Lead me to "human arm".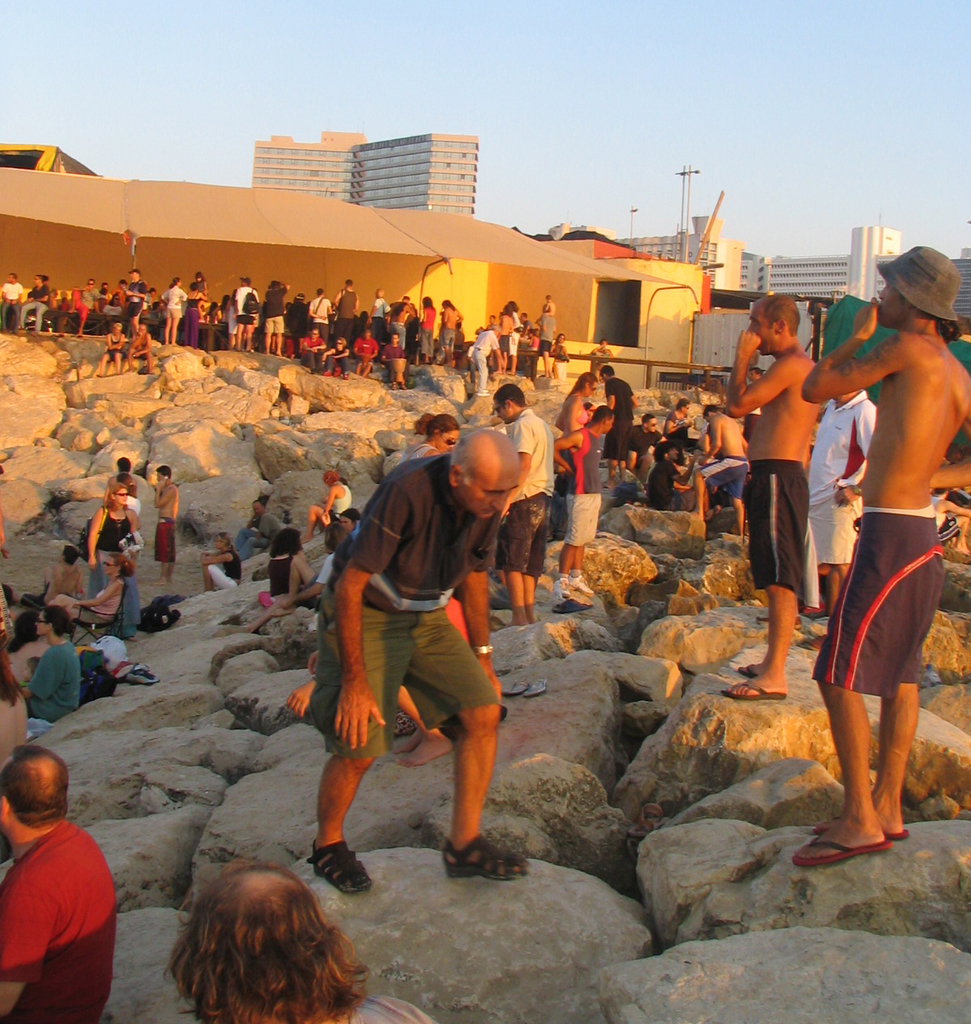
Lead to {"left": 324, "top": 345, "right": 336, "bottom": 357}.
